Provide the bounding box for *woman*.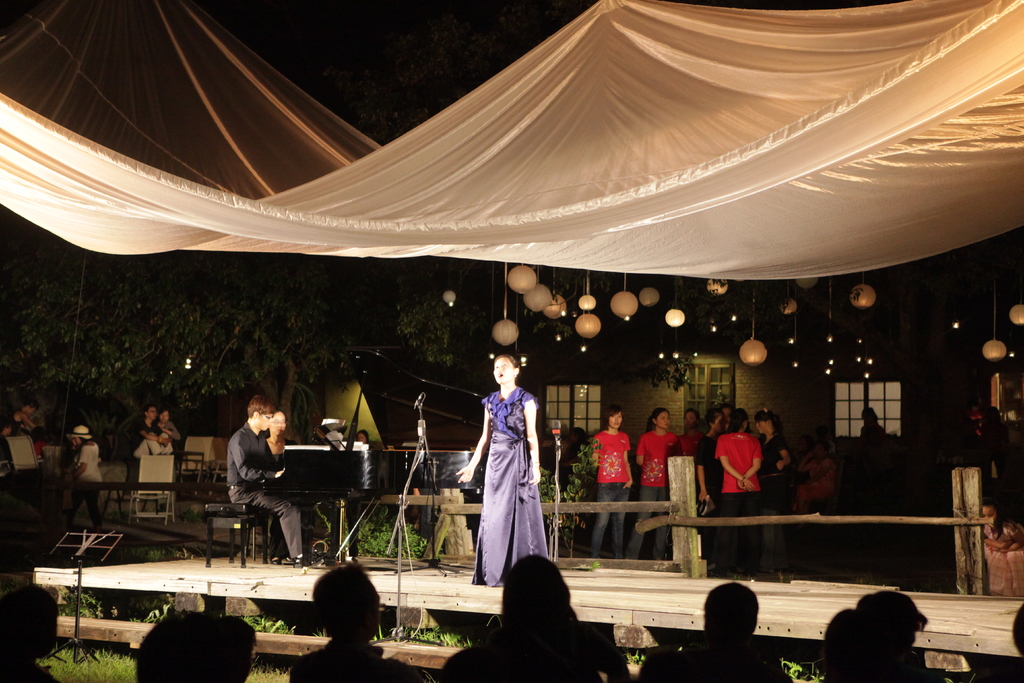
{"x1": 786, "y1": 433, "x2": 838, "y2": 525}.
